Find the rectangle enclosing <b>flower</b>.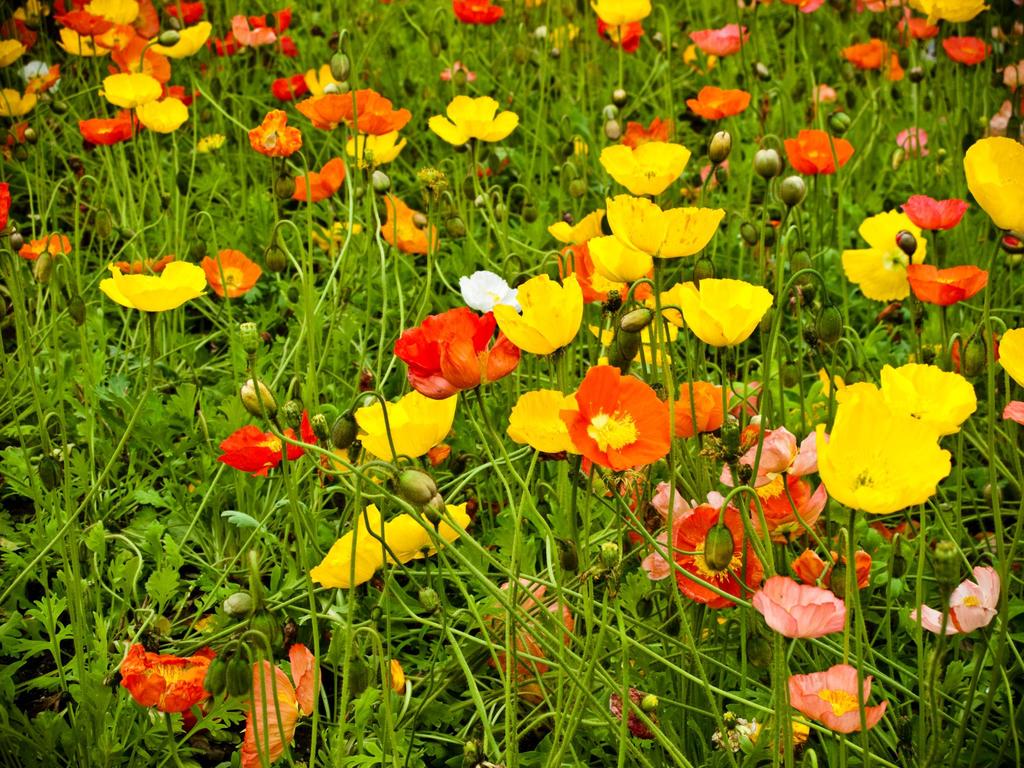
{"left": 840, "top": 207, "right": 932, "bottom": 299}.
